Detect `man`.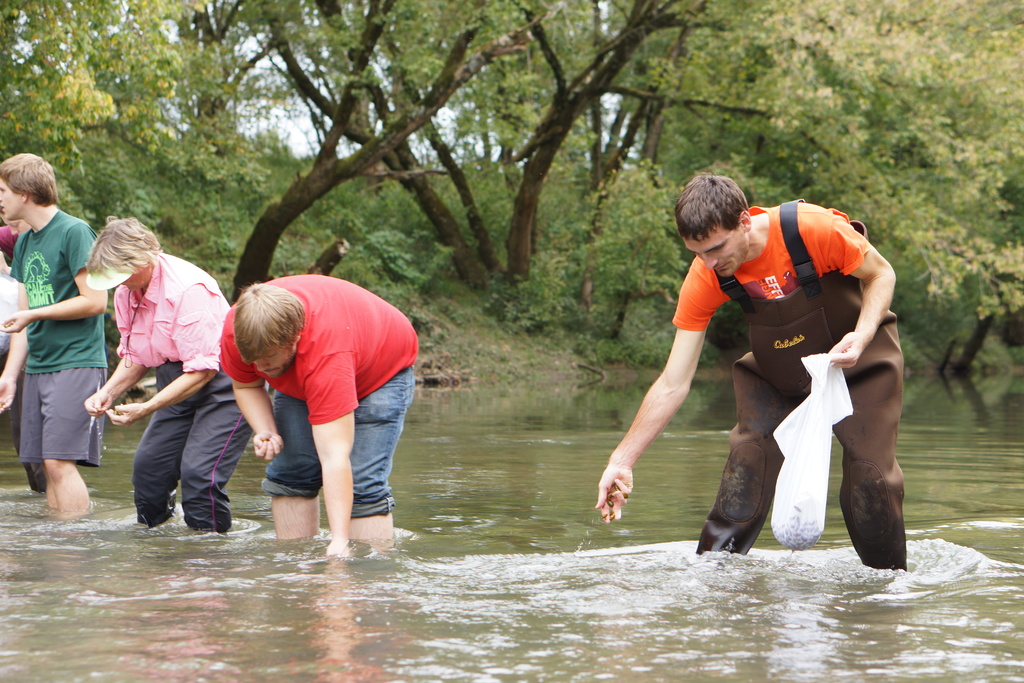
Detected at box(626, 174, 918, 570).
